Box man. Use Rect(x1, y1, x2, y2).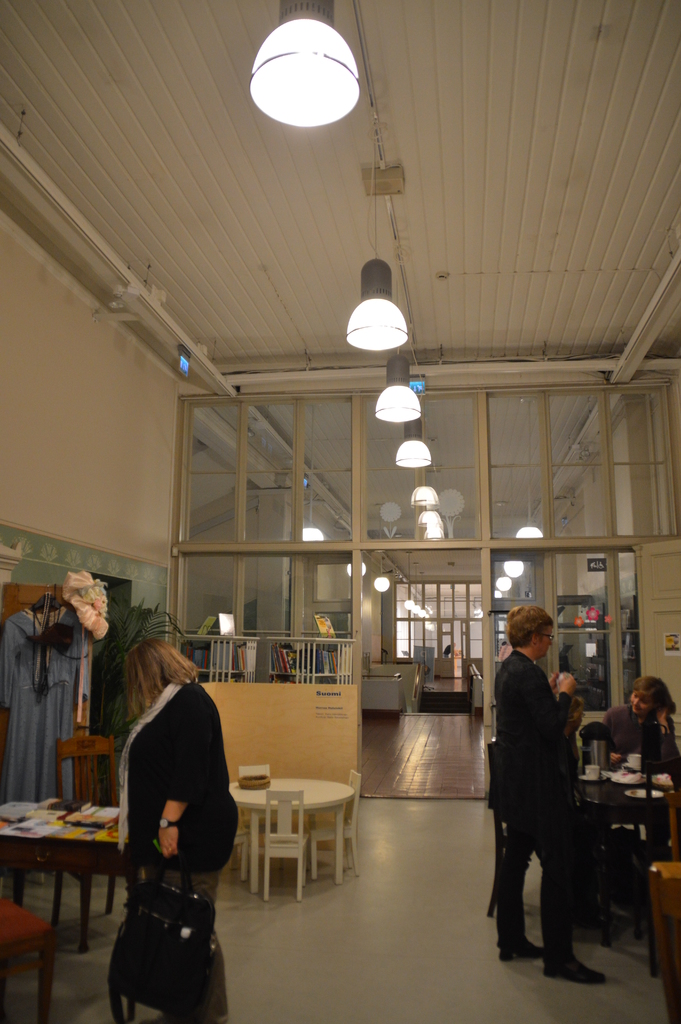
Rect(495, 605, 607, 983).
